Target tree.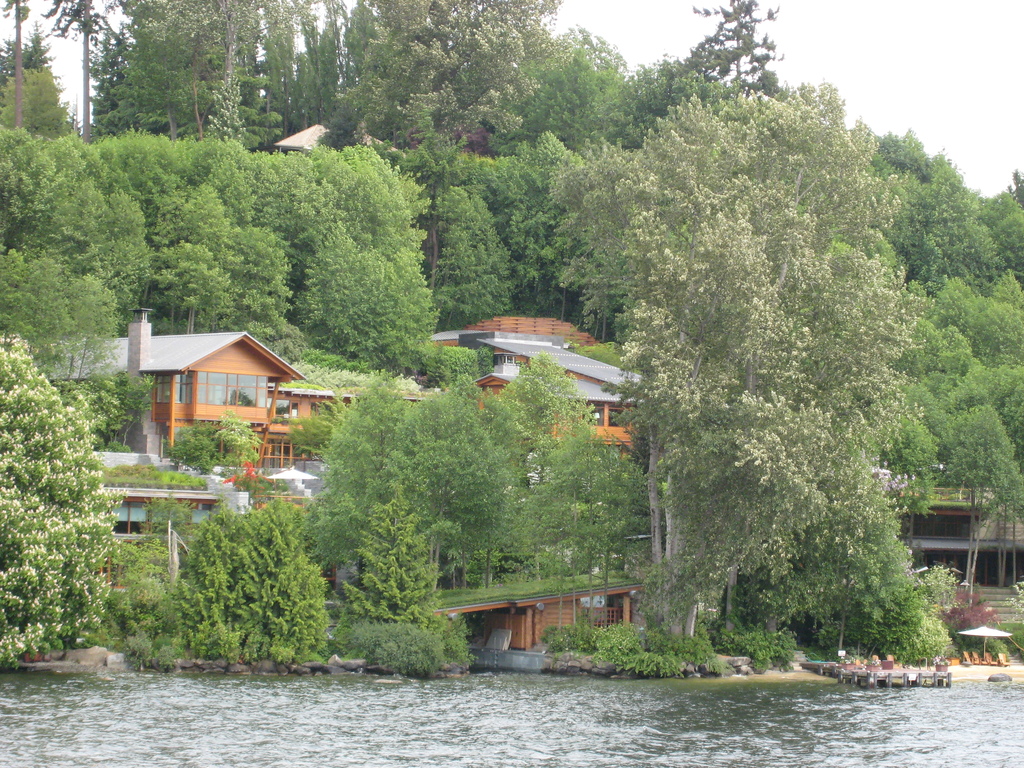
Target region: bbox=[160, 420, 212, 471].
